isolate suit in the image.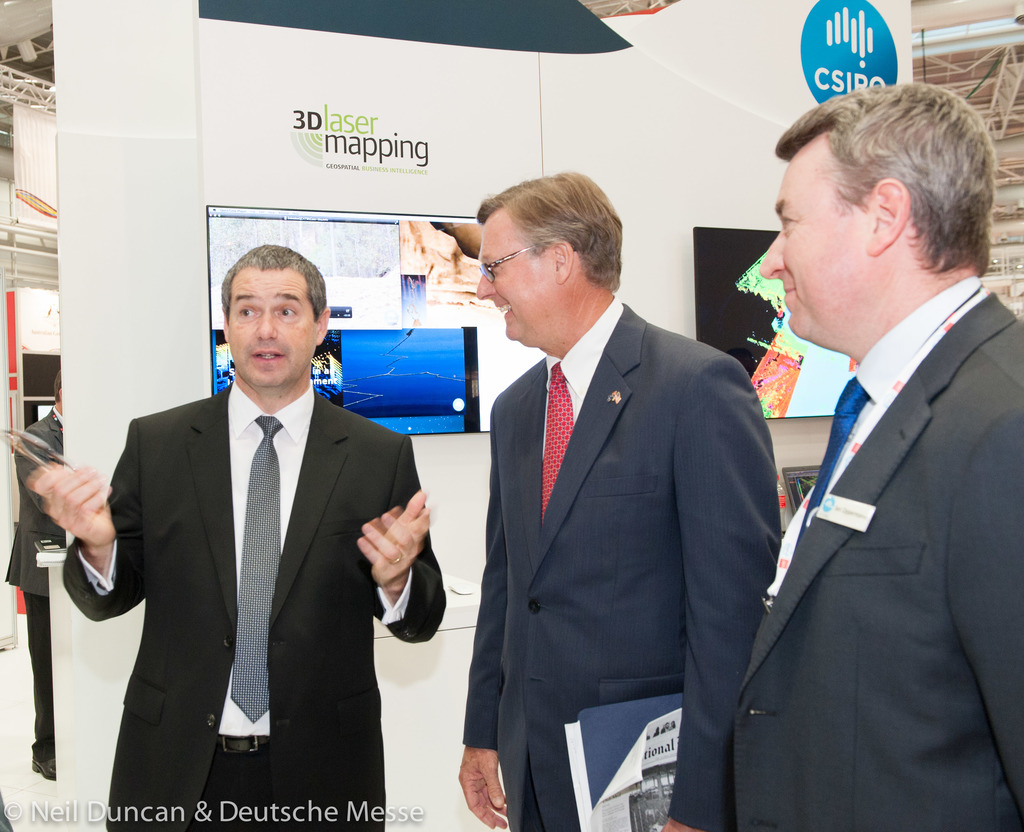
Isolated region: x1=0 y1=408 x2=67 y2=758.
